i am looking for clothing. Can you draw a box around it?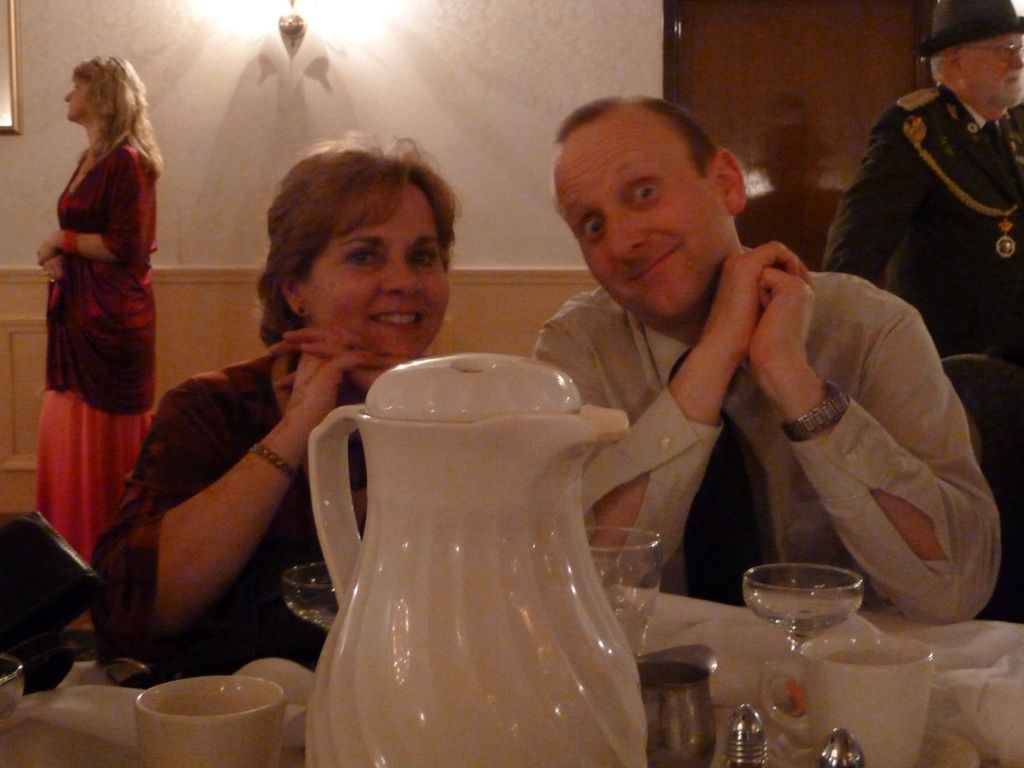
Sure, the bounding box is Rect(28, 143, 153, 568).
